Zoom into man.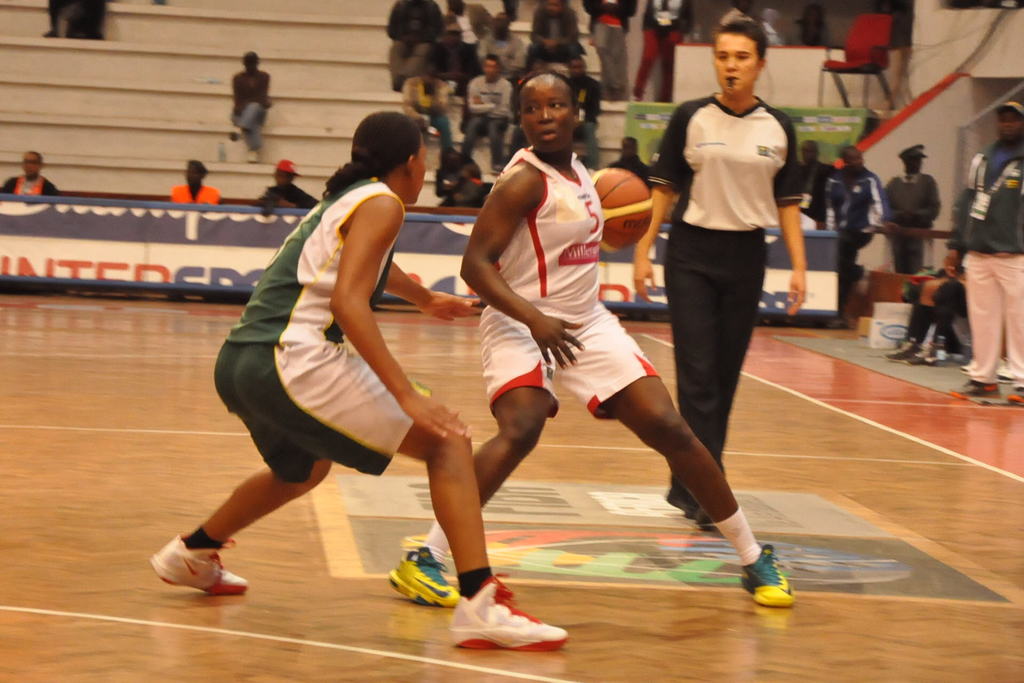
Zoom target: x1=945, y1=108, x2=1023, y2=406.
